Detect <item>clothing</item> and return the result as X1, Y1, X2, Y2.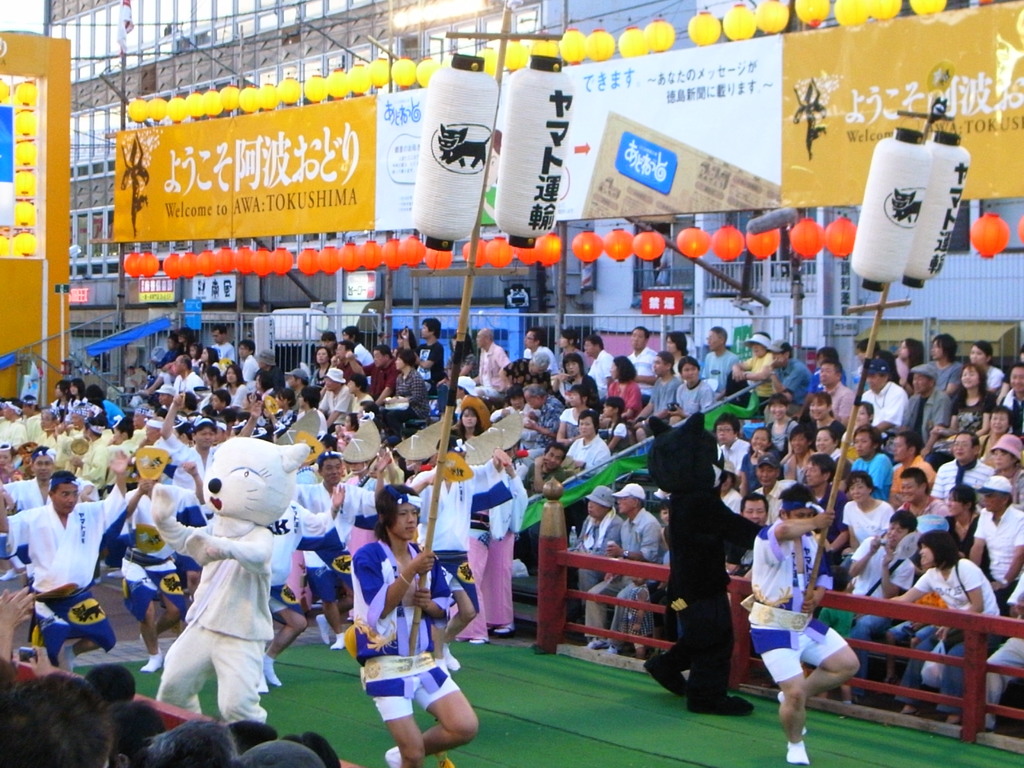
40, 433, 52, 453.
